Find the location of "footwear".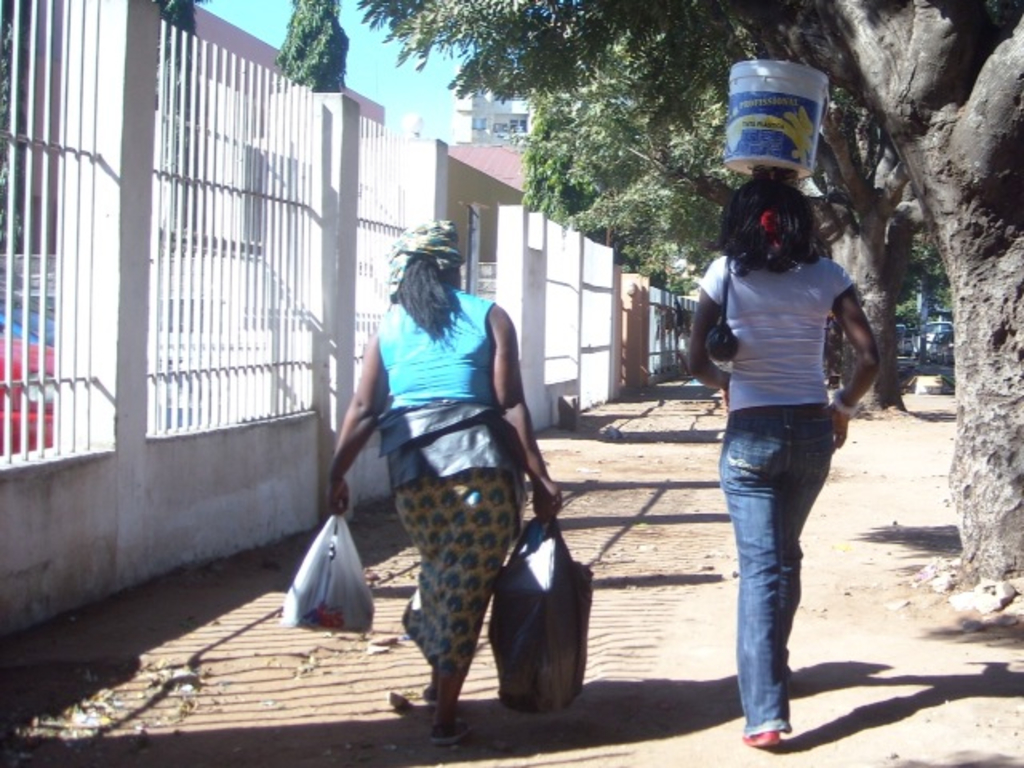
Location: 430/712/467/749.
